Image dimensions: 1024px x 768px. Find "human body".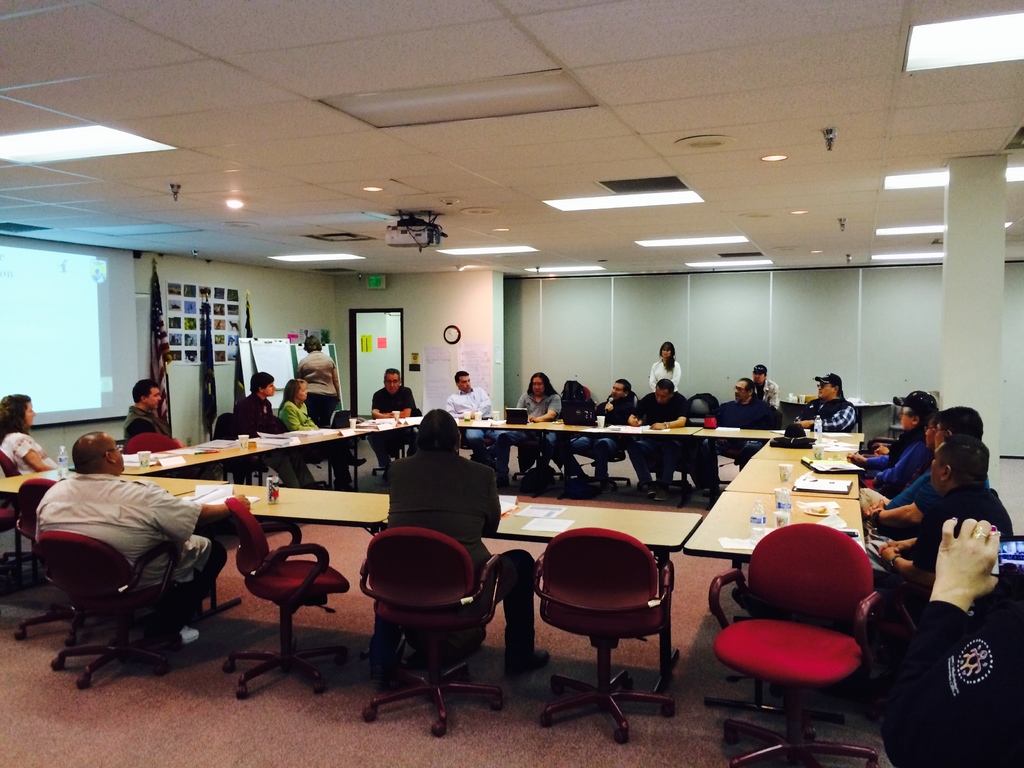
800, 389, 857, 431.
